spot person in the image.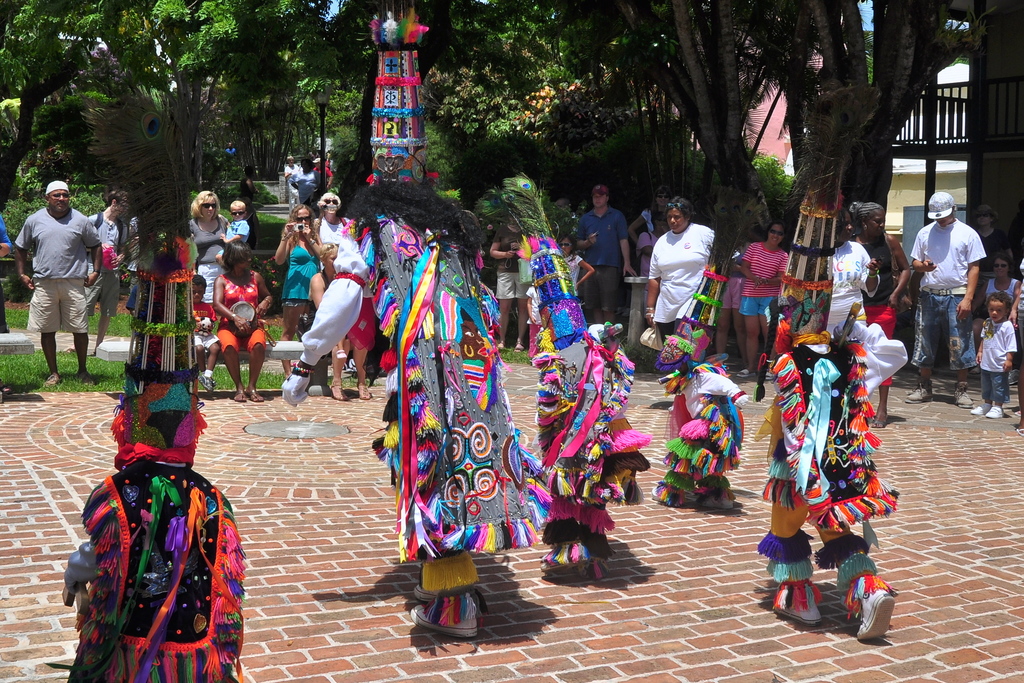
person found at {"left": 739, "top": 209, "right": 792, "bottom": 383}.
